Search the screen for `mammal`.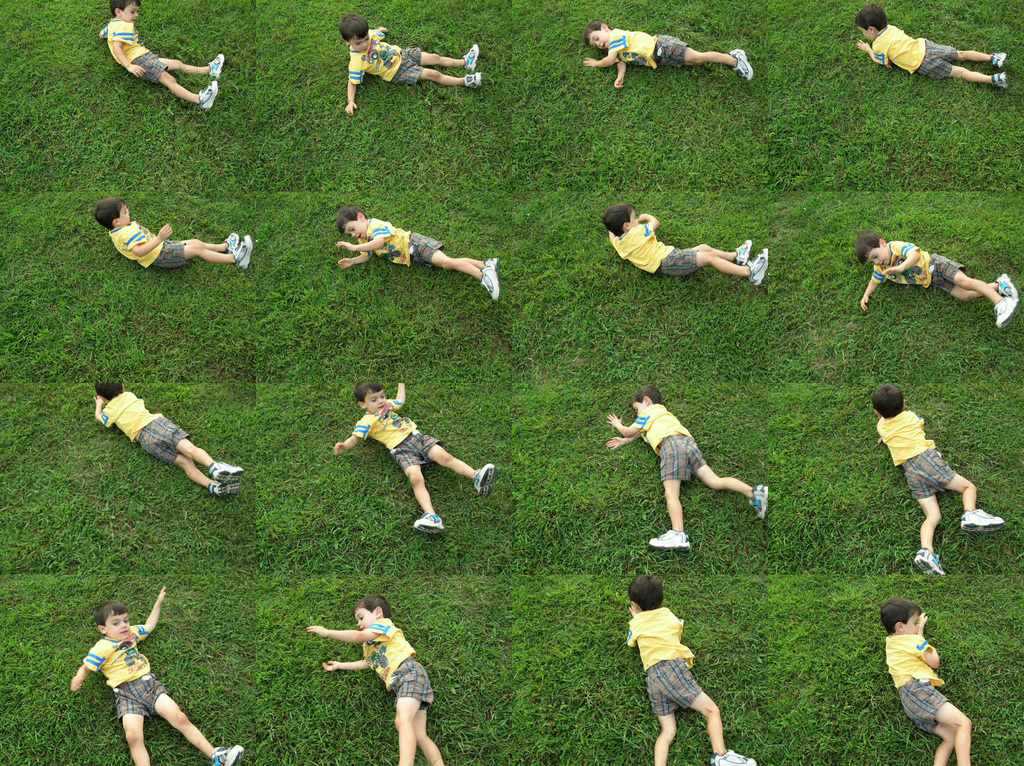
Found at 332:380:502:531.
